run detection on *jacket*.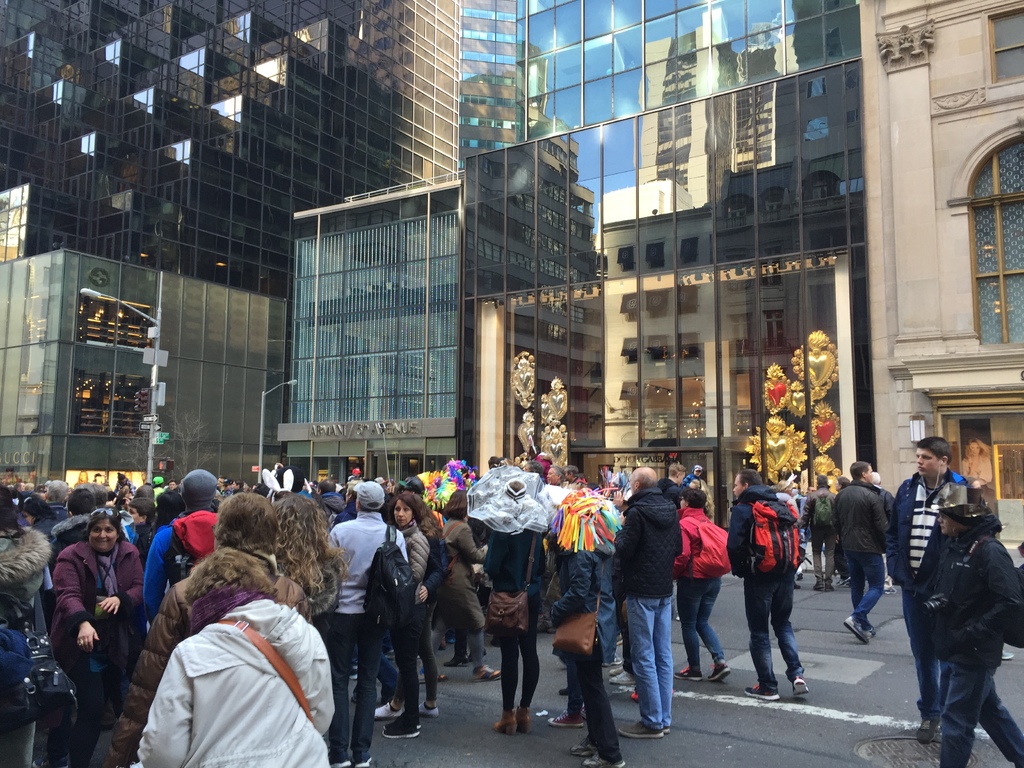
Result: (left=396, top=520, right=431, bottom=604).
